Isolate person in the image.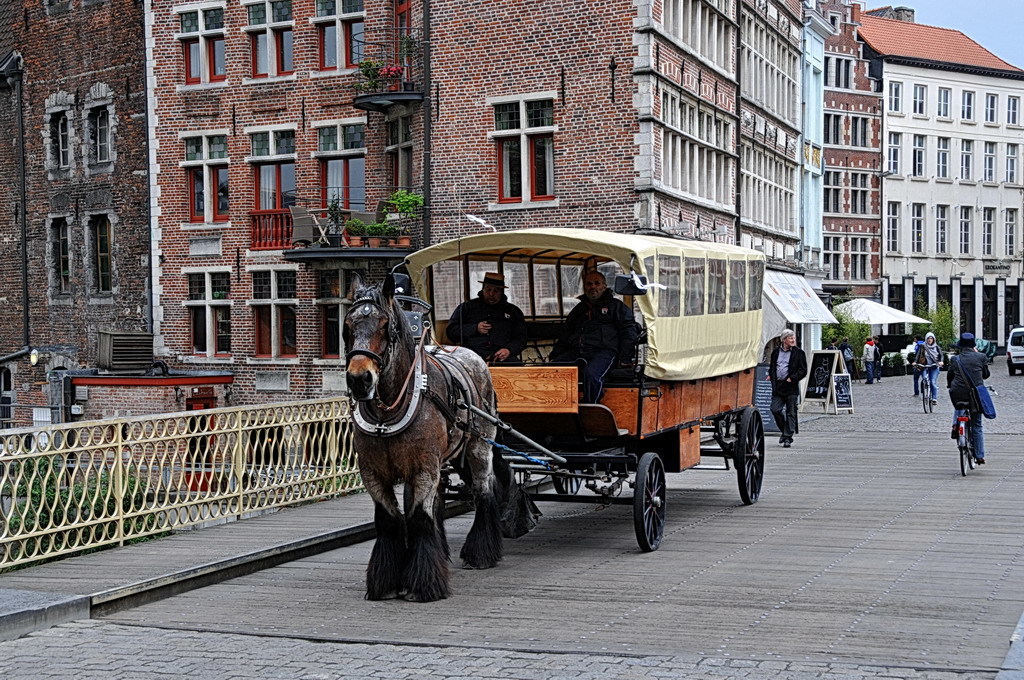
Isolated region: l=440, t=264, r=530, b=367.
